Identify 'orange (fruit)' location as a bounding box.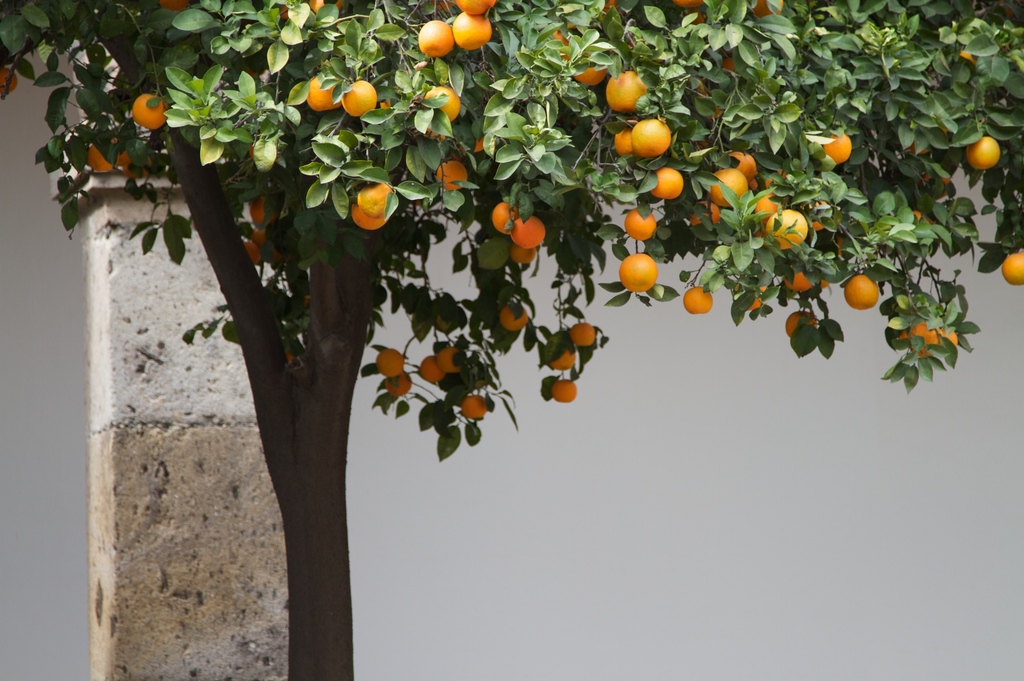
(left=571, top=320, right=596, bottom=348).
